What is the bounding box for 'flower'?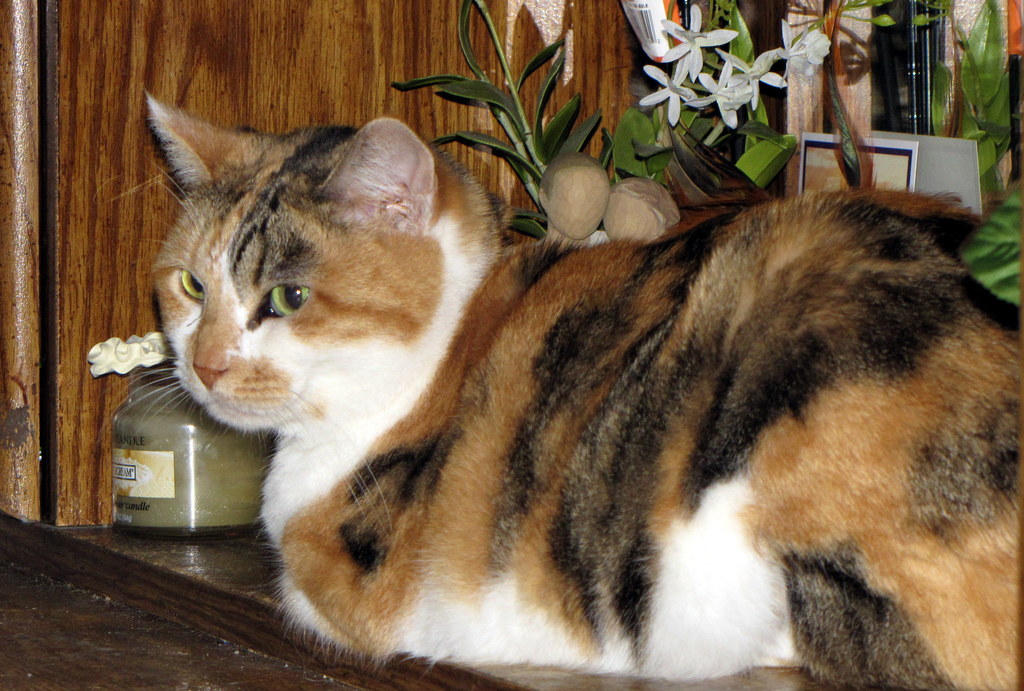
x1=660, y1=3, x2=741, y2=85.
